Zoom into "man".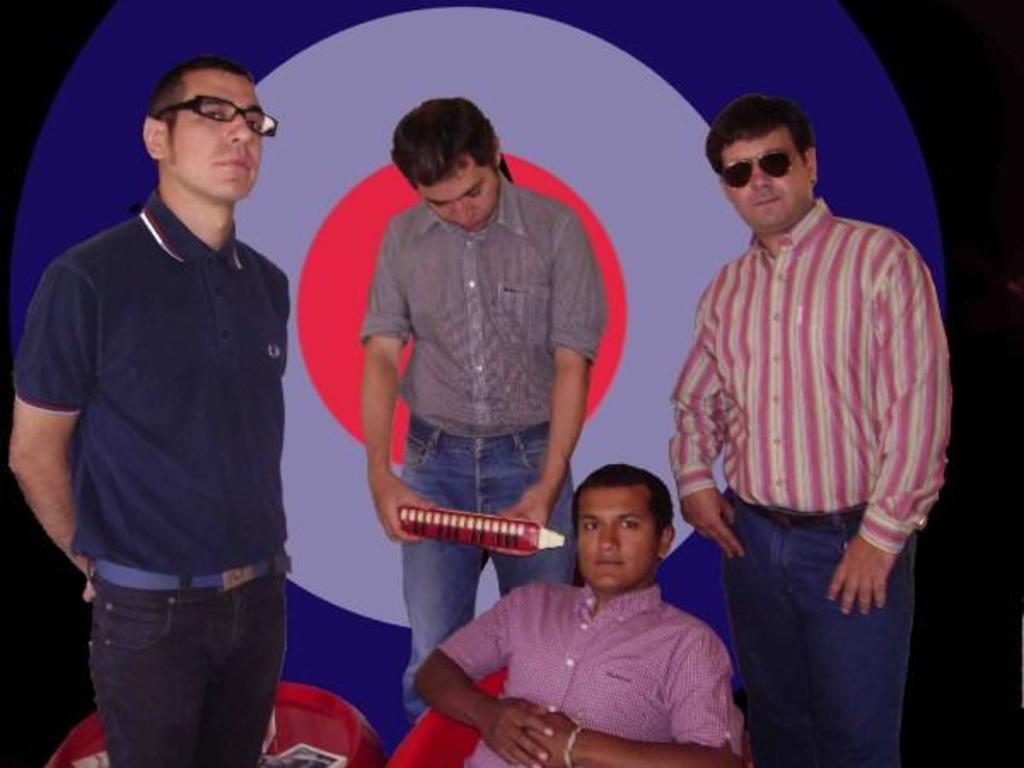
Zoom target: l=398, t=461, r=761, b=766.
